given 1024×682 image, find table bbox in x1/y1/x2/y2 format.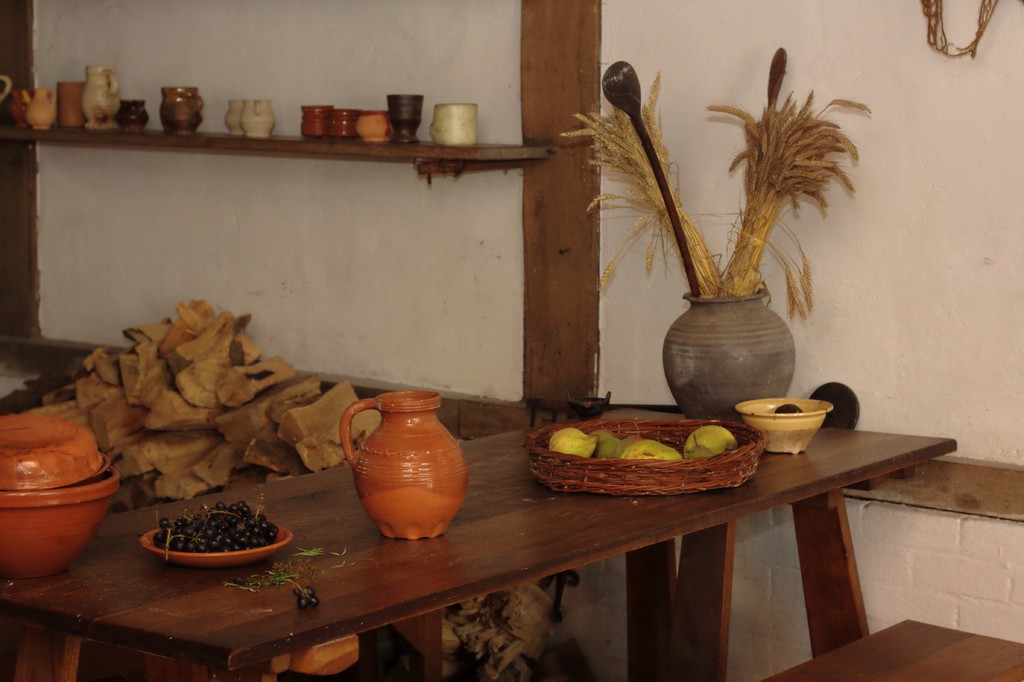
40/352/979/671.
